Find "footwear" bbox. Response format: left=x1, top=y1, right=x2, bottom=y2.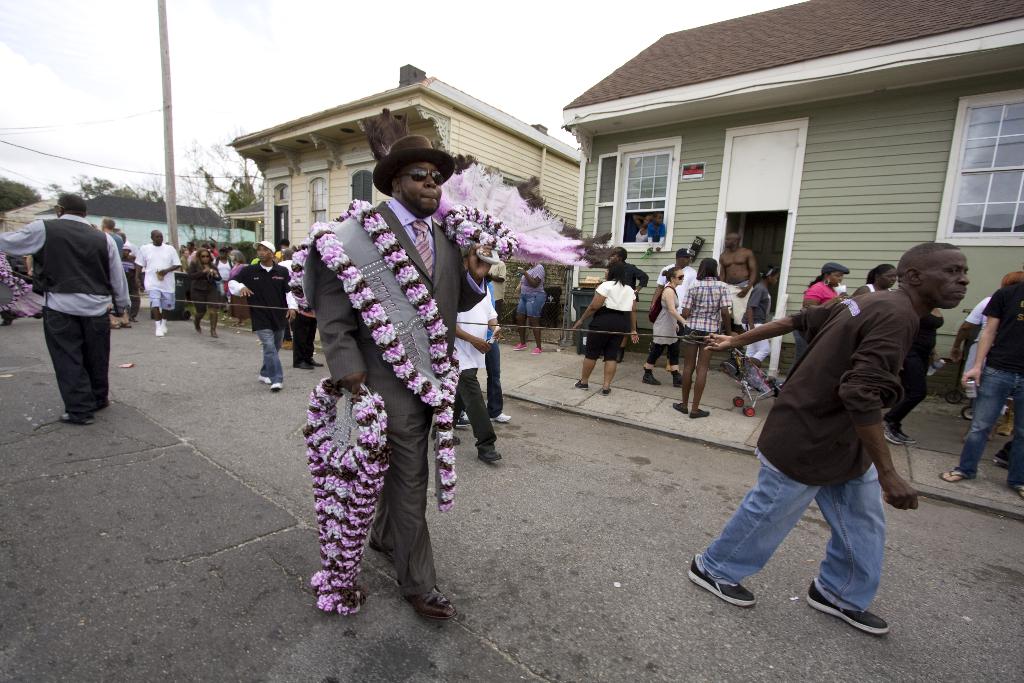
left=641, top=367, right=663, bottom=384.
